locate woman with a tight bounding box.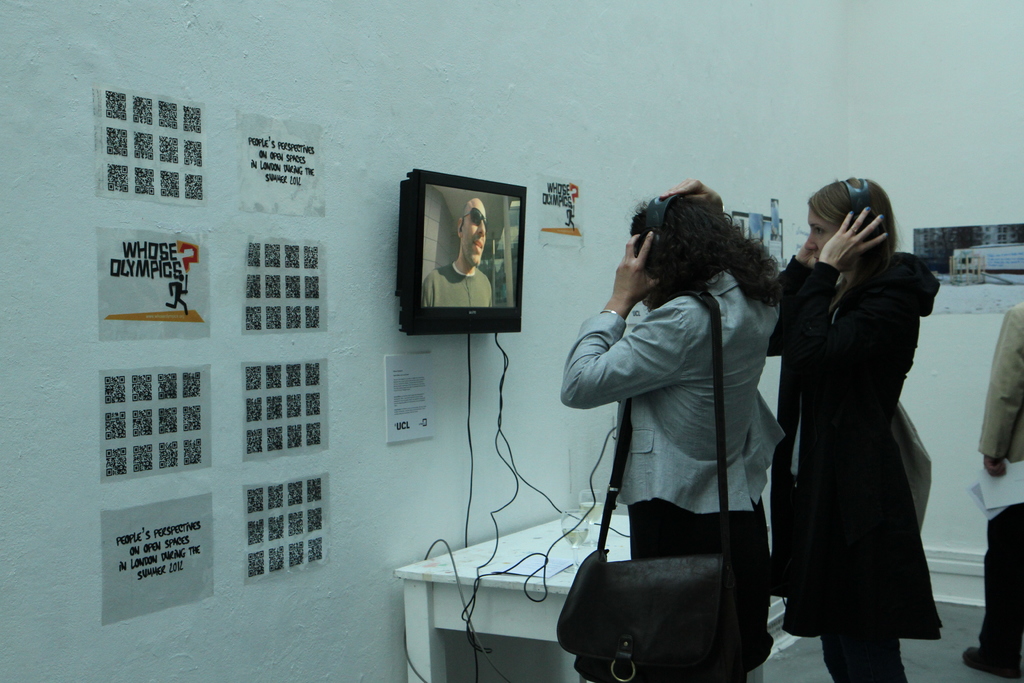
l=554, t=173, r=792, b=653.
